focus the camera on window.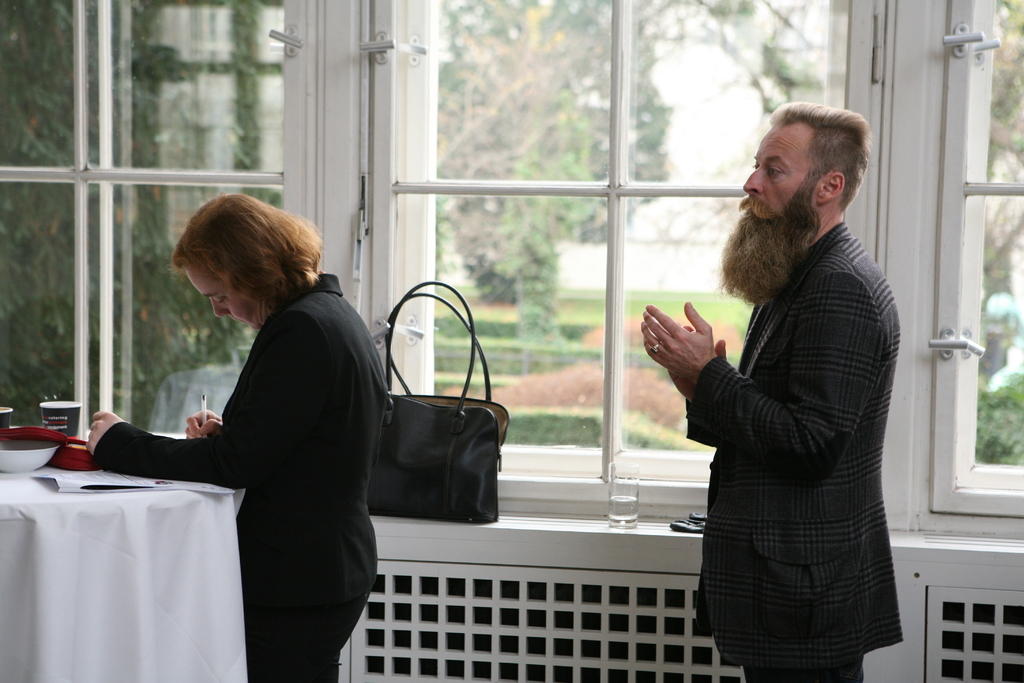
Focus region: <bbox>136, 185, 279, 424</bbox>.
